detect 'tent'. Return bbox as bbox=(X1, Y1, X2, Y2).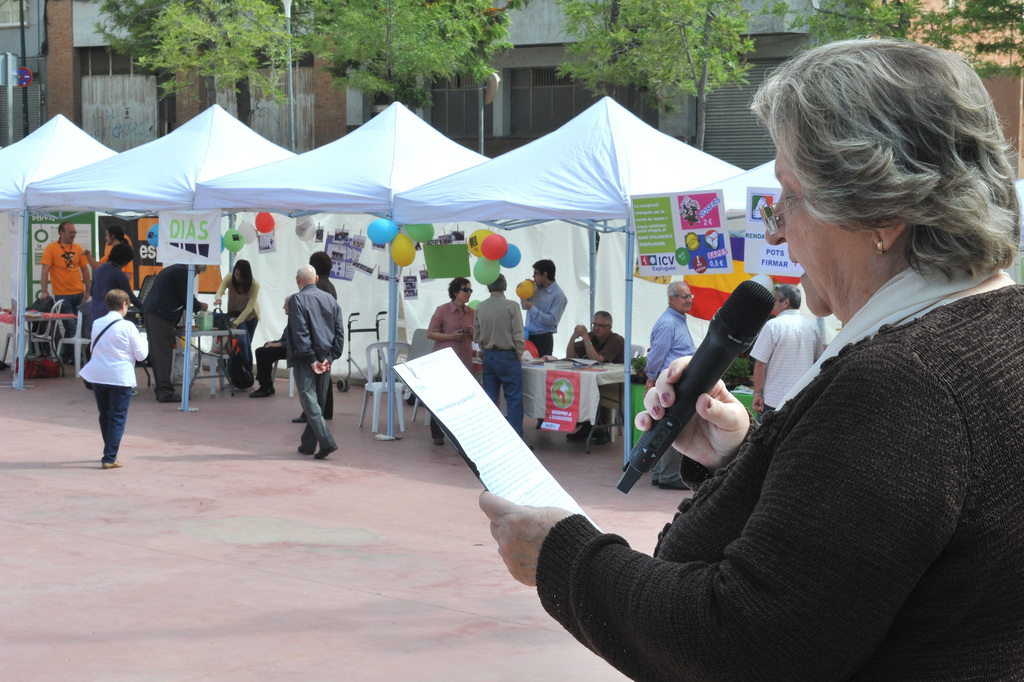
bbox=(0, 106, 115, 379).
